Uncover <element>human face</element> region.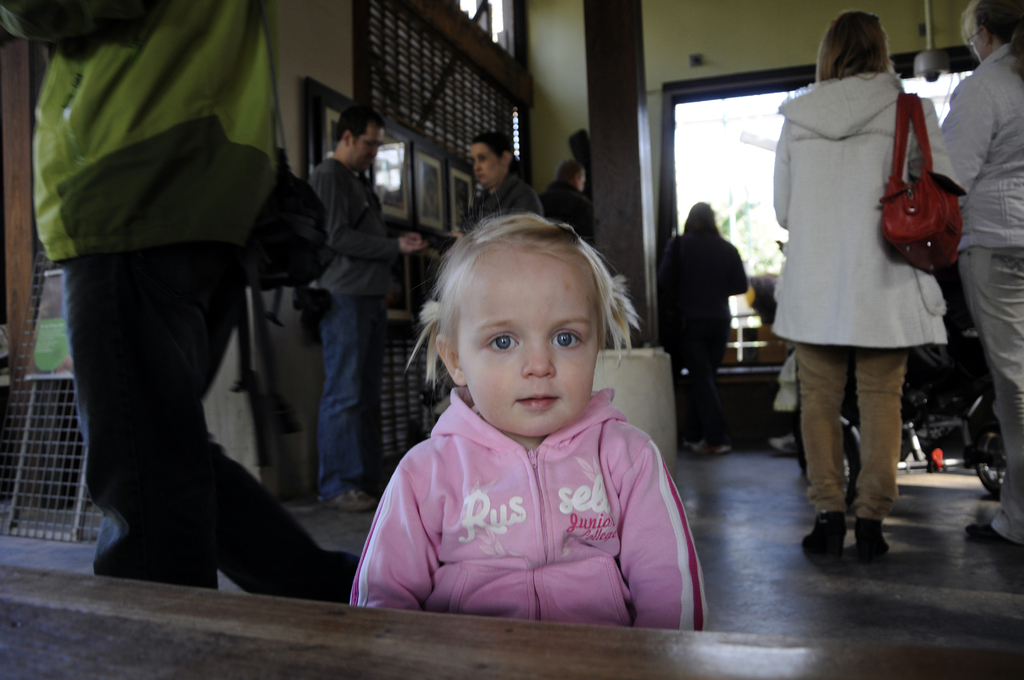
Uncovered: x1=458, y1=243, x2=602, y2=440.
